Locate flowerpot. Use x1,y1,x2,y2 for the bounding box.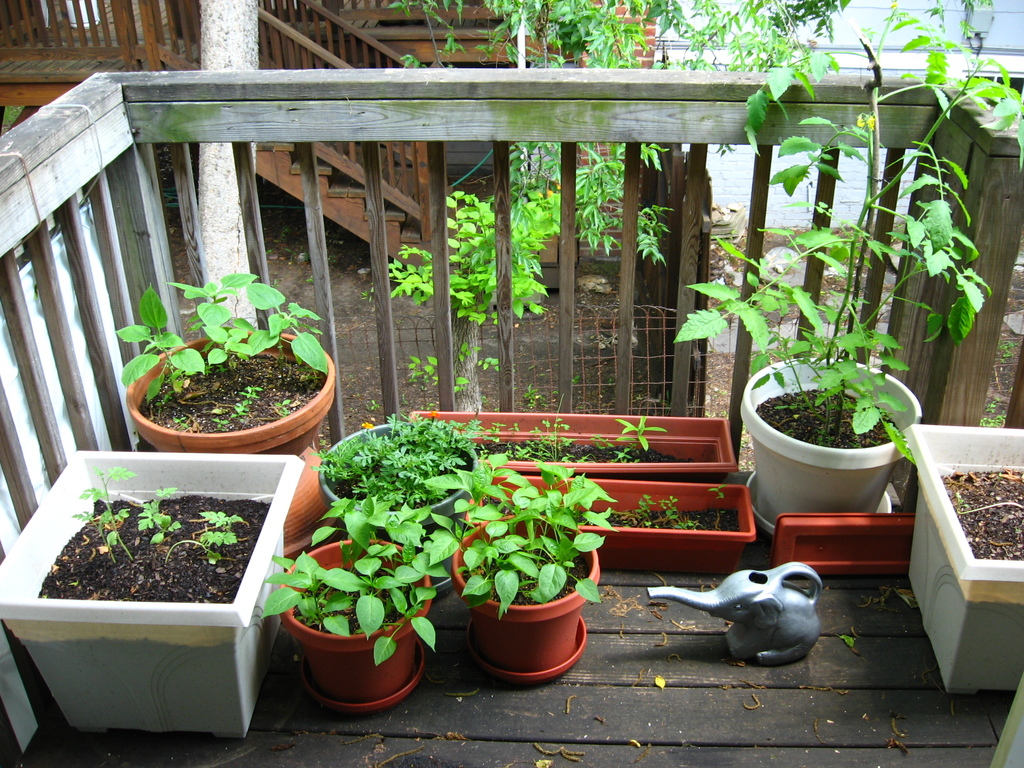
313,418,481,590.
